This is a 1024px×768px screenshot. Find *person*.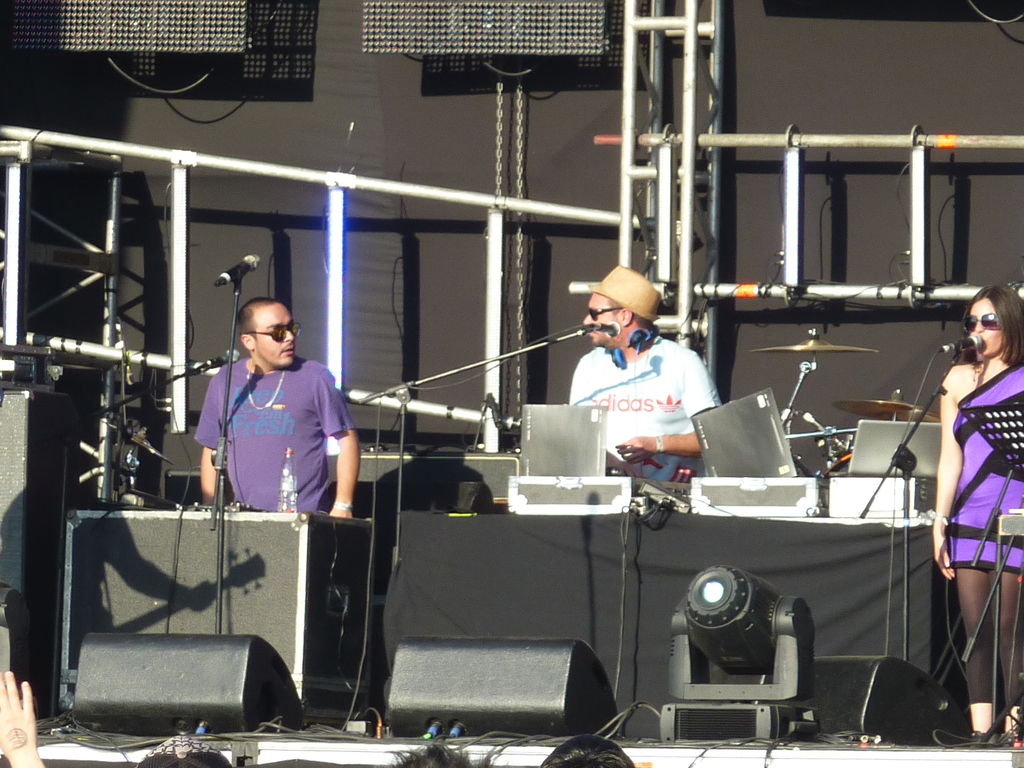
Bounding box: {"x1": 0, "y1": 674, "x2": 51, "y2": 767}.
